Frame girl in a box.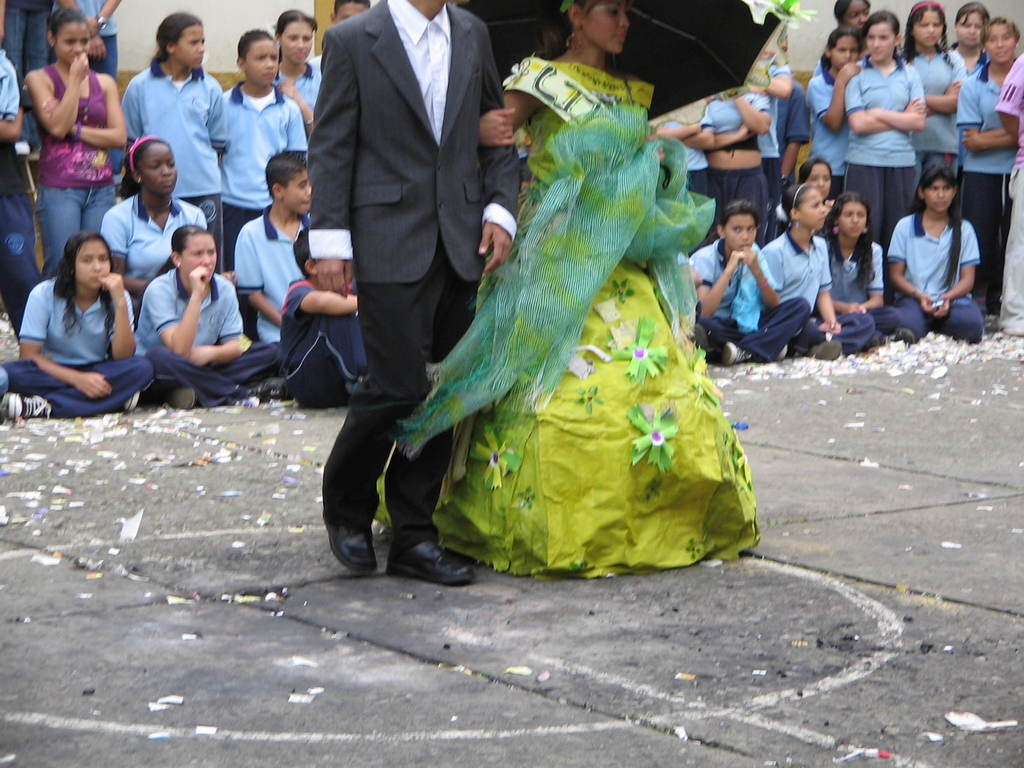
x1=272 y1=9 x2=324 y2=150.
